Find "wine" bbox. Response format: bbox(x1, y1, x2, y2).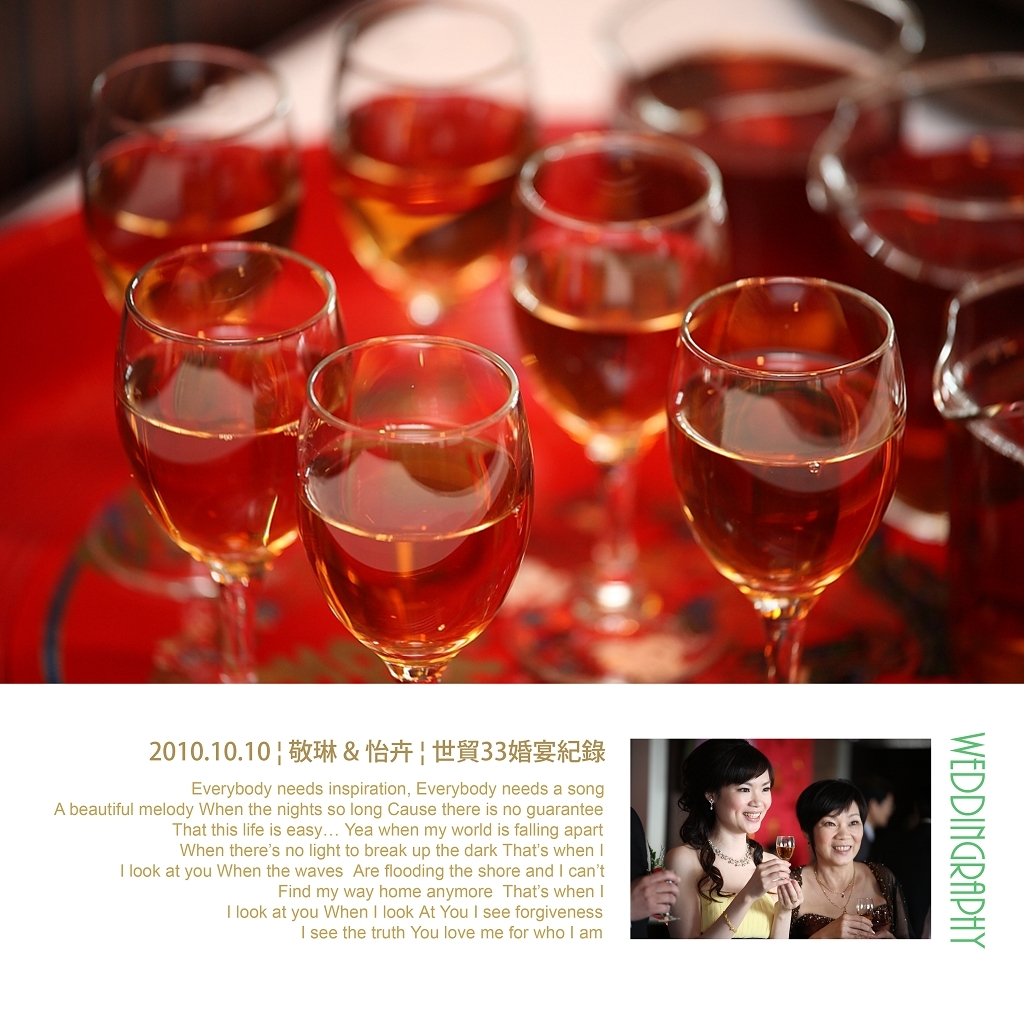
bbox(301, 419, 539, 651).
